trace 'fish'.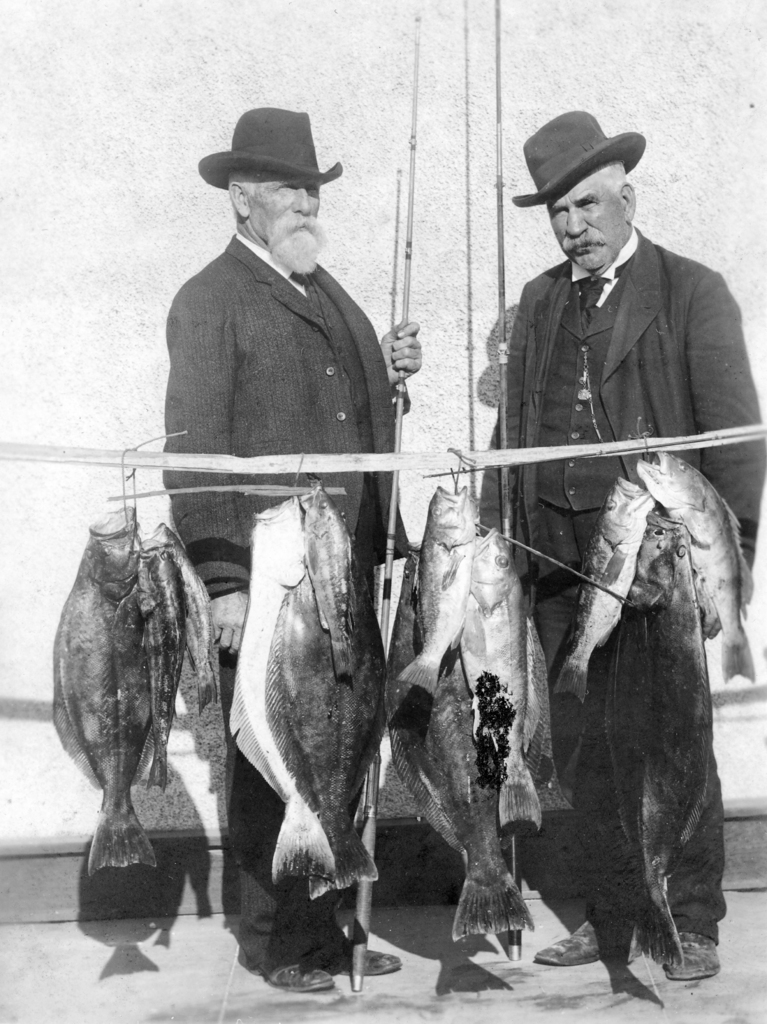
Traced to box(551, 475, 656, 705).
